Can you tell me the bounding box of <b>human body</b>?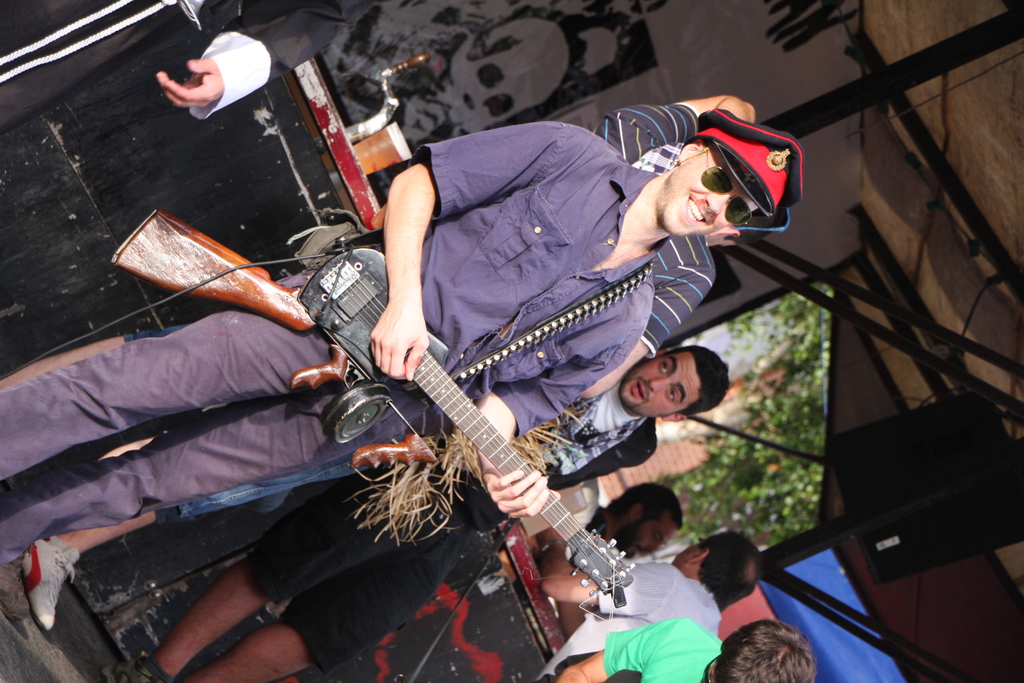
555/618/726/682.
